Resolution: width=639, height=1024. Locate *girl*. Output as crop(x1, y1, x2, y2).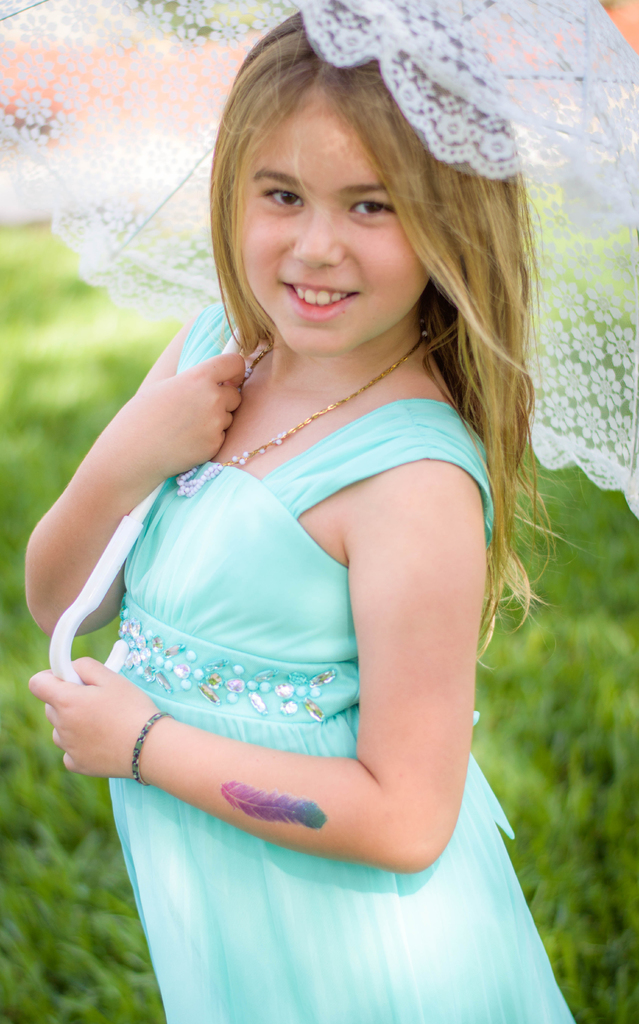
crop(0, 0, 638, 1023).
